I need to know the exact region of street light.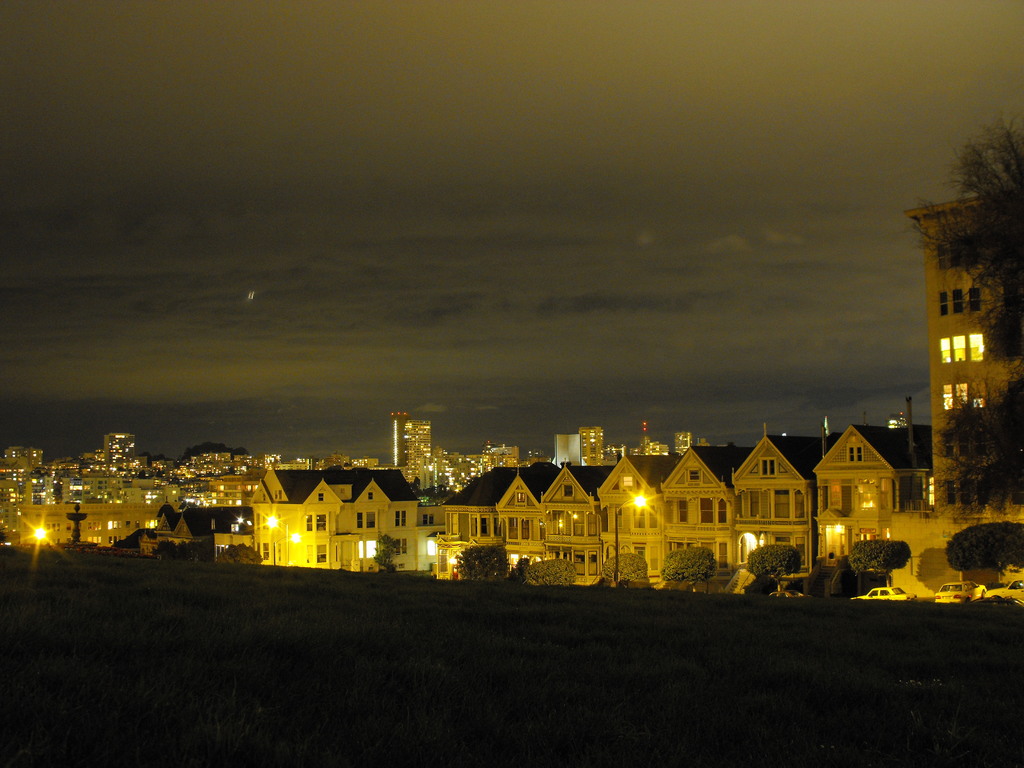
Region: {"x1": 604, "y1": 486, "x2": 657, "y2": 588}.
